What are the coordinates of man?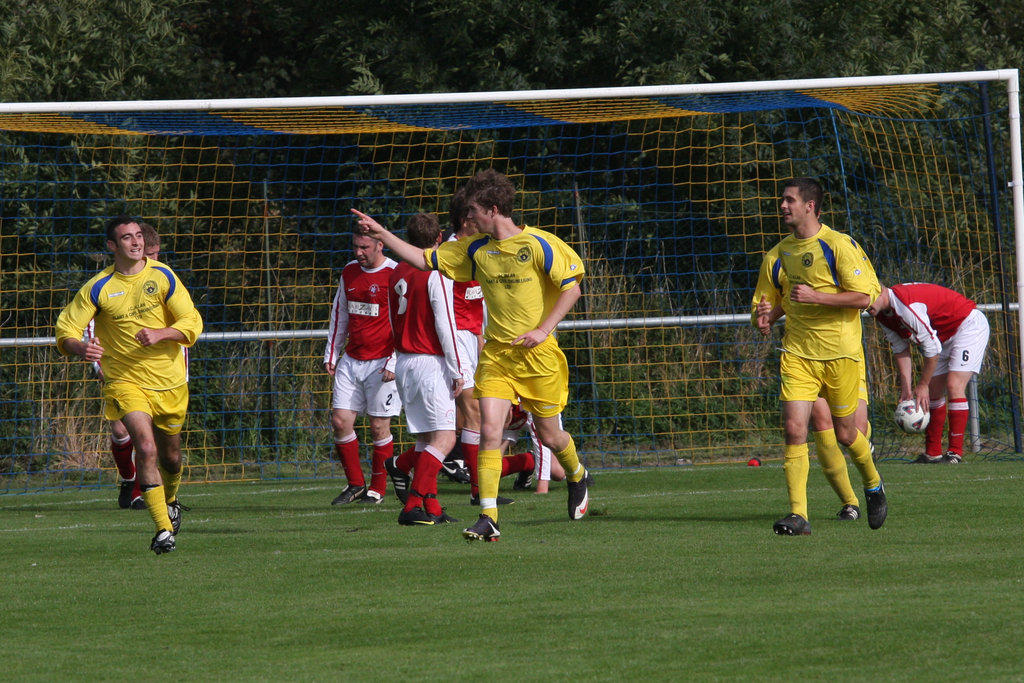
[323, 217, 399, 508].
